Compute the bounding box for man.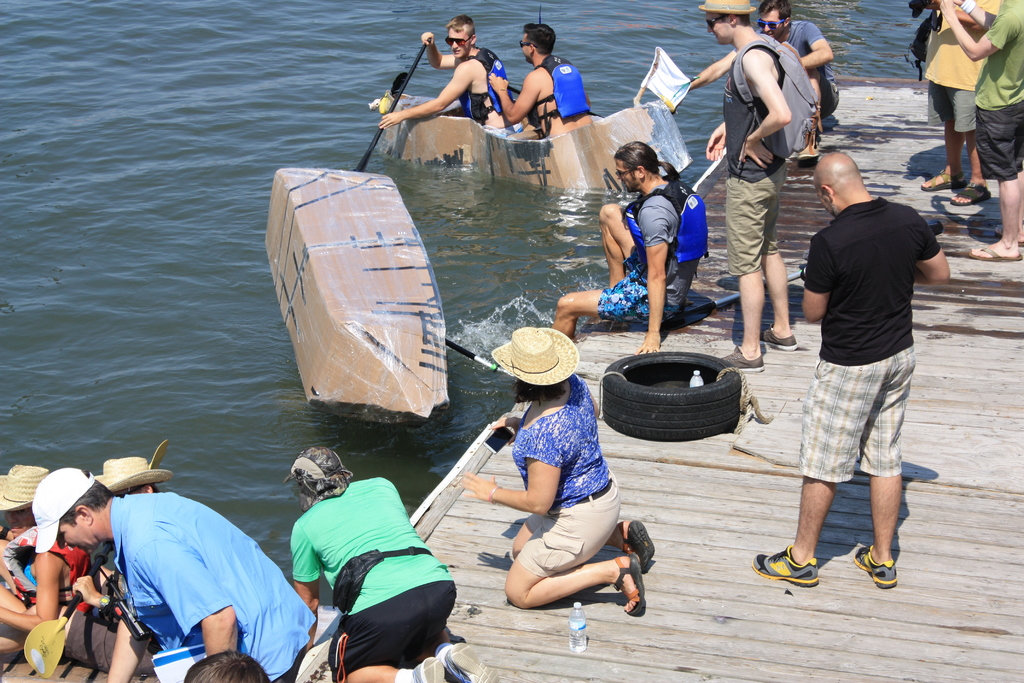
<box>781,110,943,592</box>.
